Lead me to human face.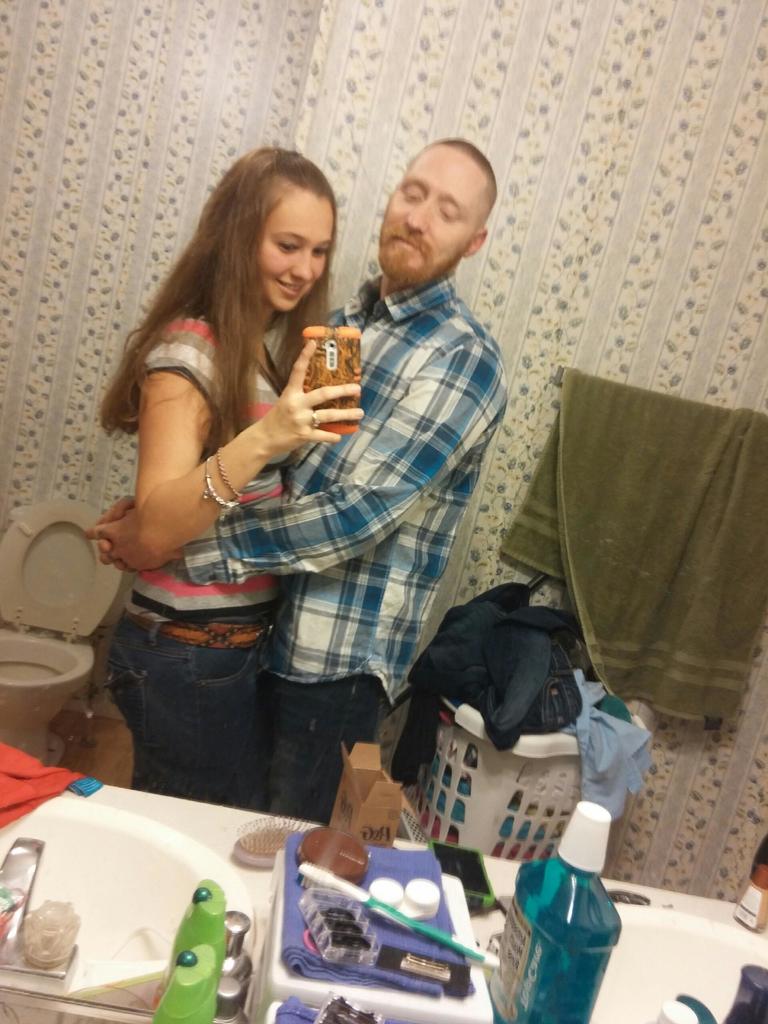
Lead to [left=384, top=145, right=486, bottom=290].
